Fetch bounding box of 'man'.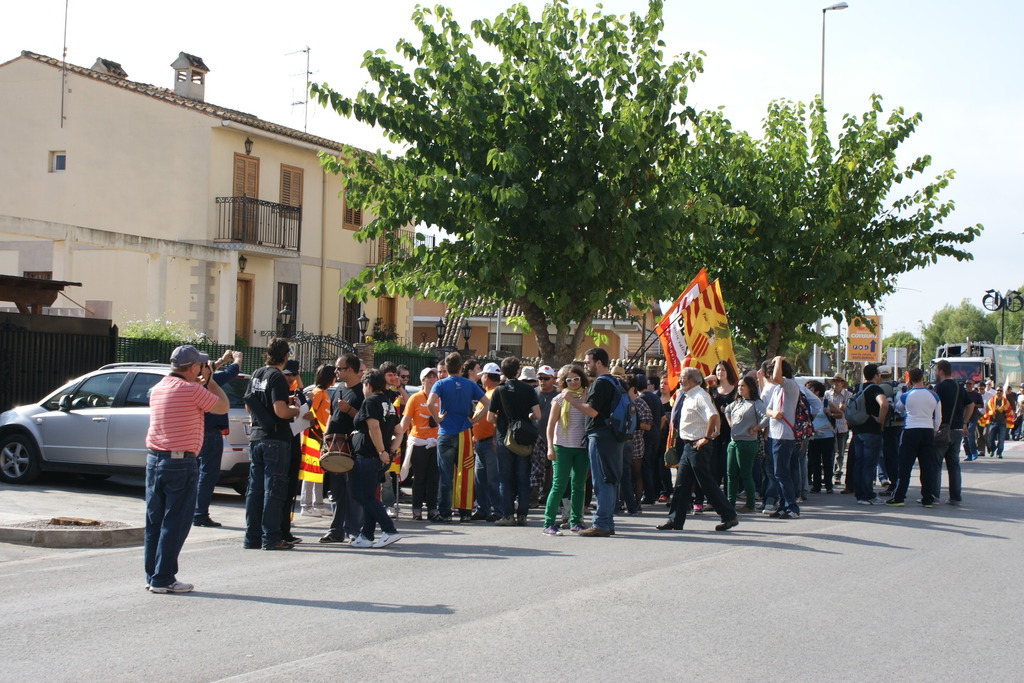
Bbox: crop(397, 366, 442, 521).
